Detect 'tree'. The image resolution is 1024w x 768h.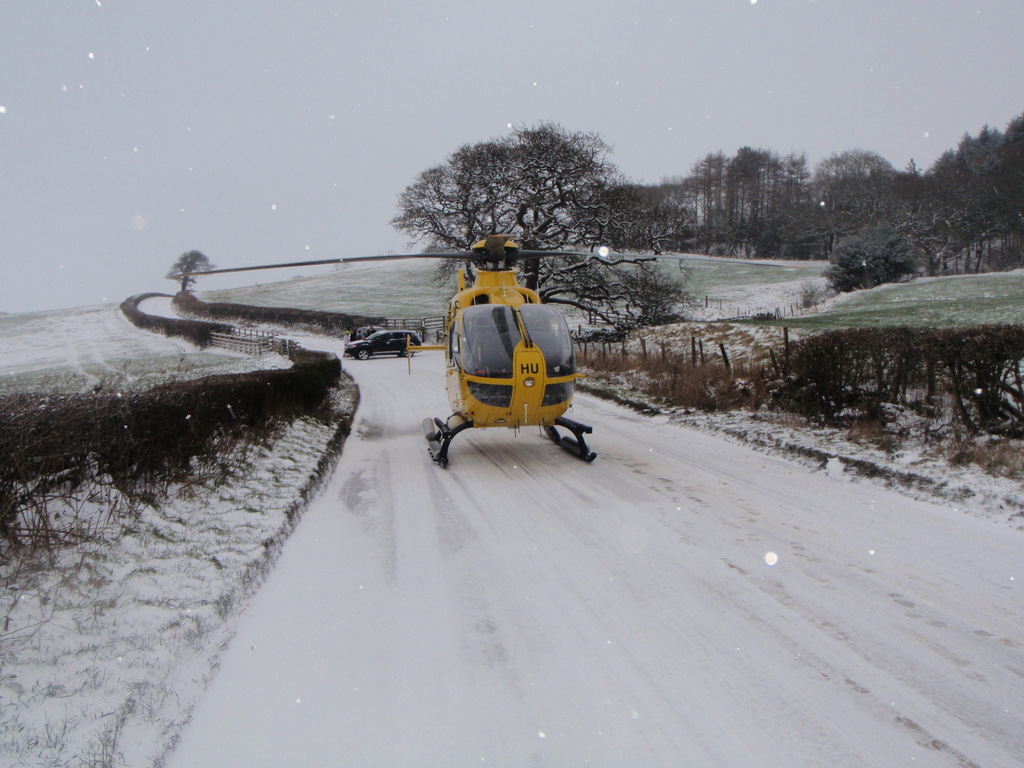
bbox(162, 251, 212, 289).
